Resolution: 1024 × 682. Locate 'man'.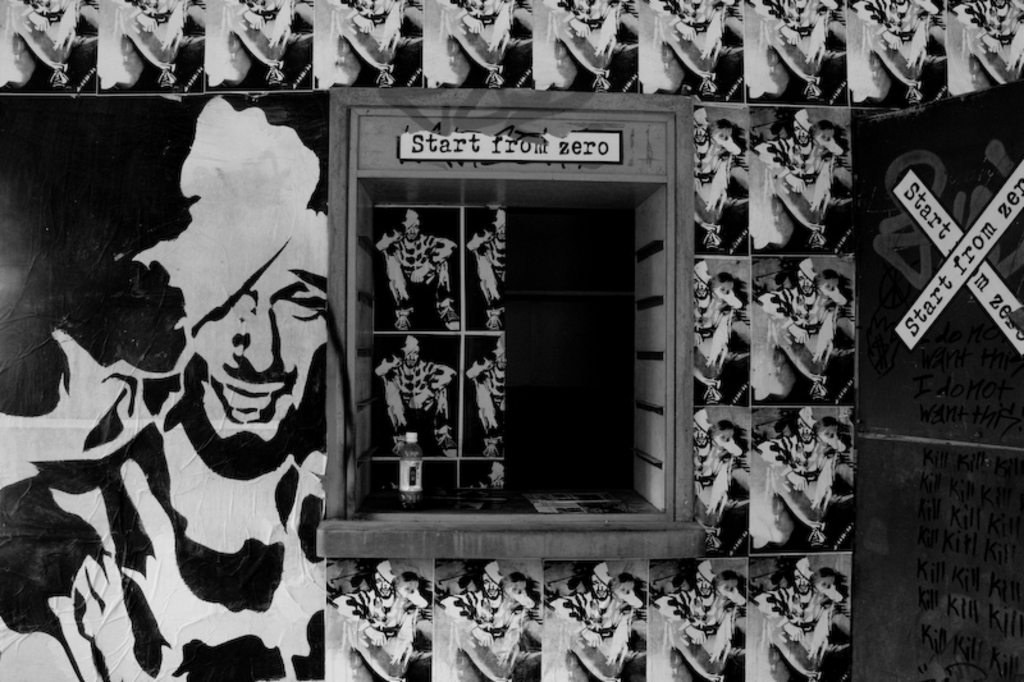
{"left": 434, "top": 562, "right": 543, "bottom": 681}.
